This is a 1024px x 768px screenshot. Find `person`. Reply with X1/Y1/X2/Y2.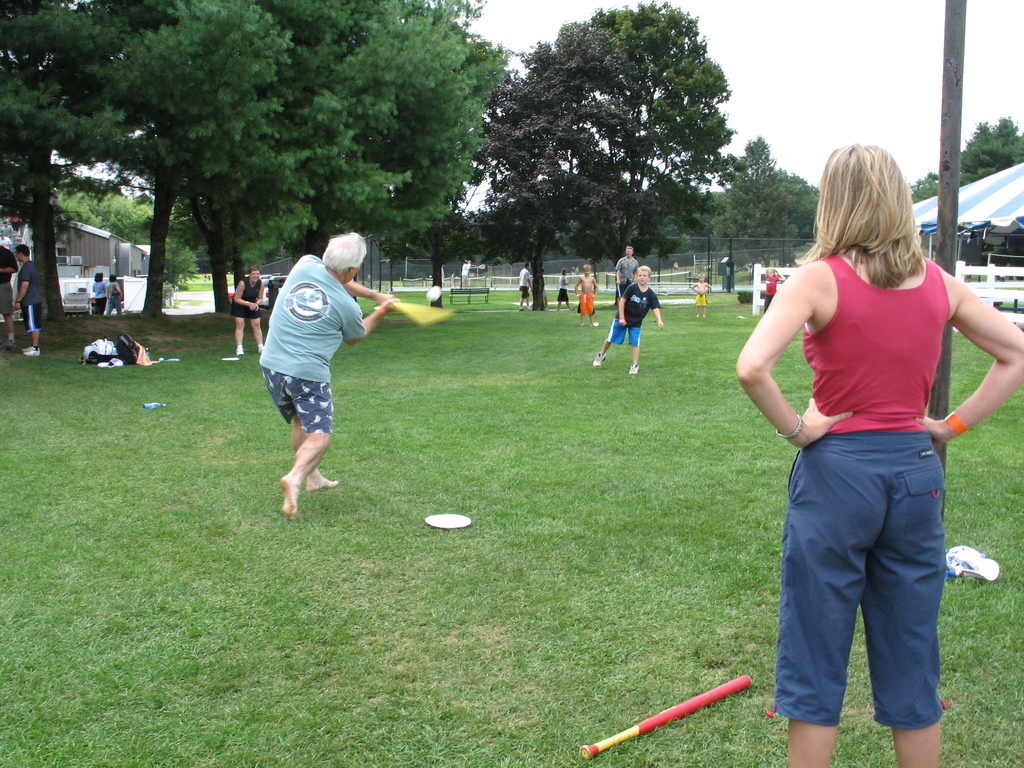
554/270/572/310.
